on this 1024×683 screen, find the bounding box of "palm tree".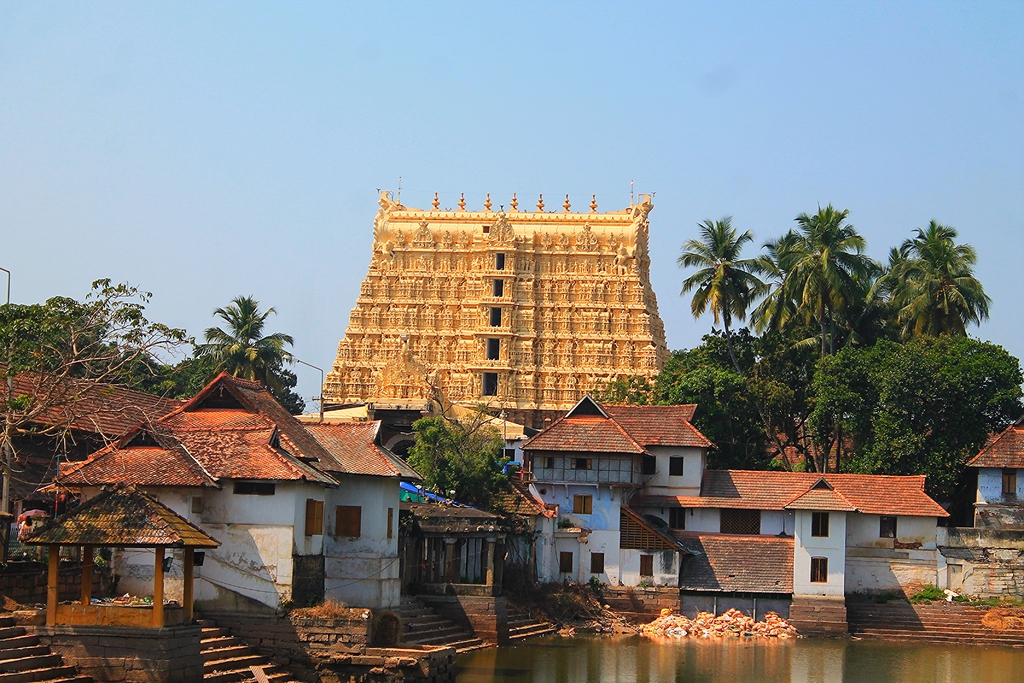
Bounding box: x1=893, y1=233, x2=972, y2=323.
